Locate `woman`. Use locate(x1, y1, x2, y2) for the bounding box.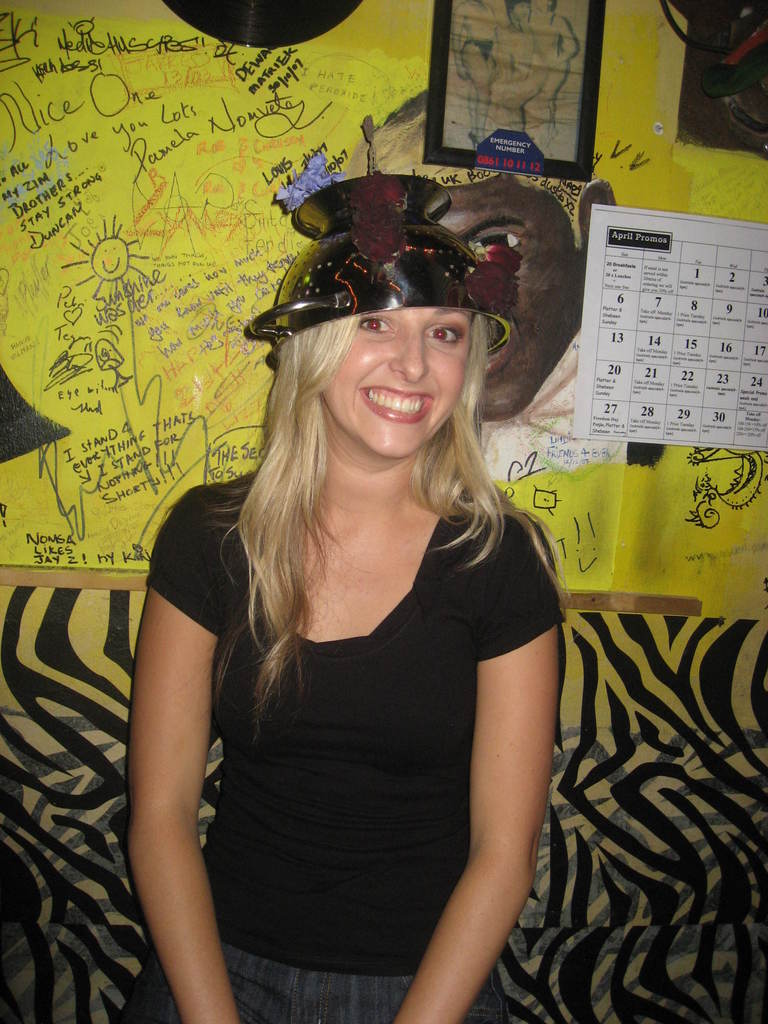
locate(143, 254, 579, 1017).
